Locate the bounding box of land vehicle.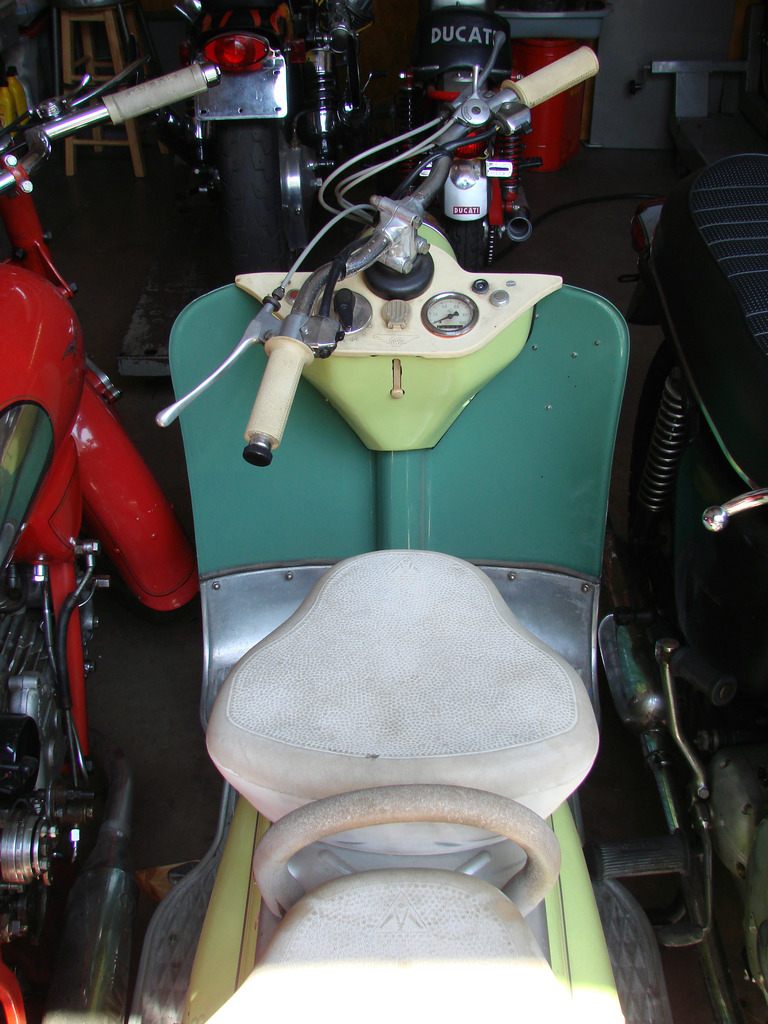
Bounding box: bbox=[172, 0, 376, 280].
